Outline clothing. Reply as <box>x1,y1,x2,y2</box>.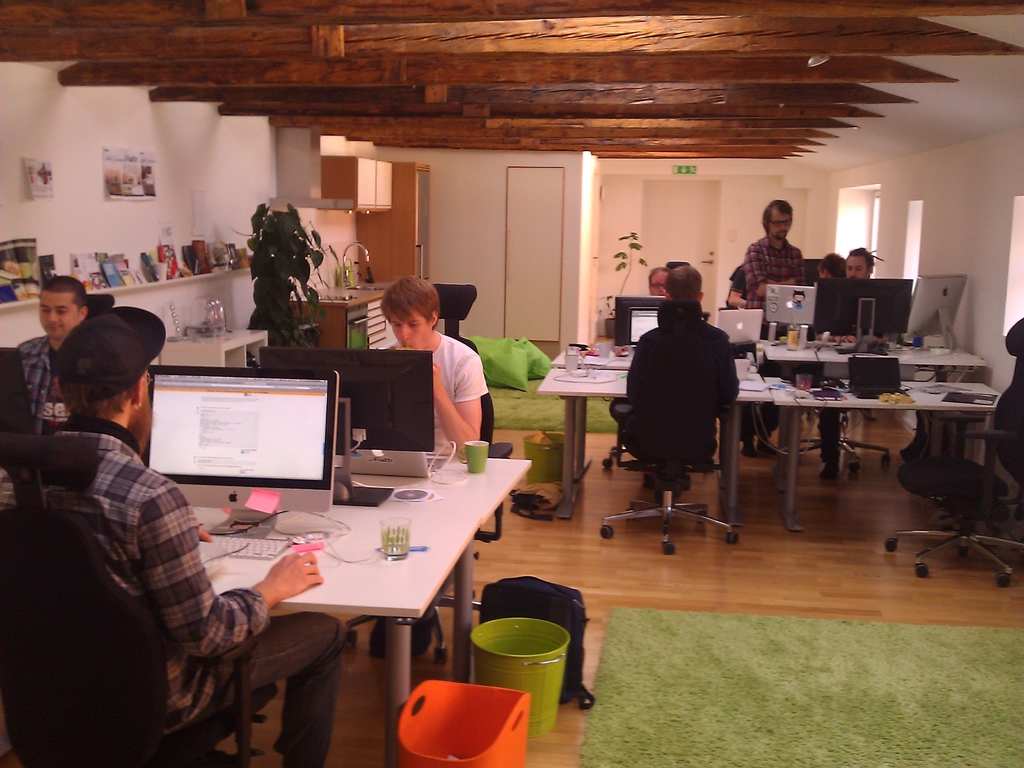
<box>8,332,76,454</box>.
